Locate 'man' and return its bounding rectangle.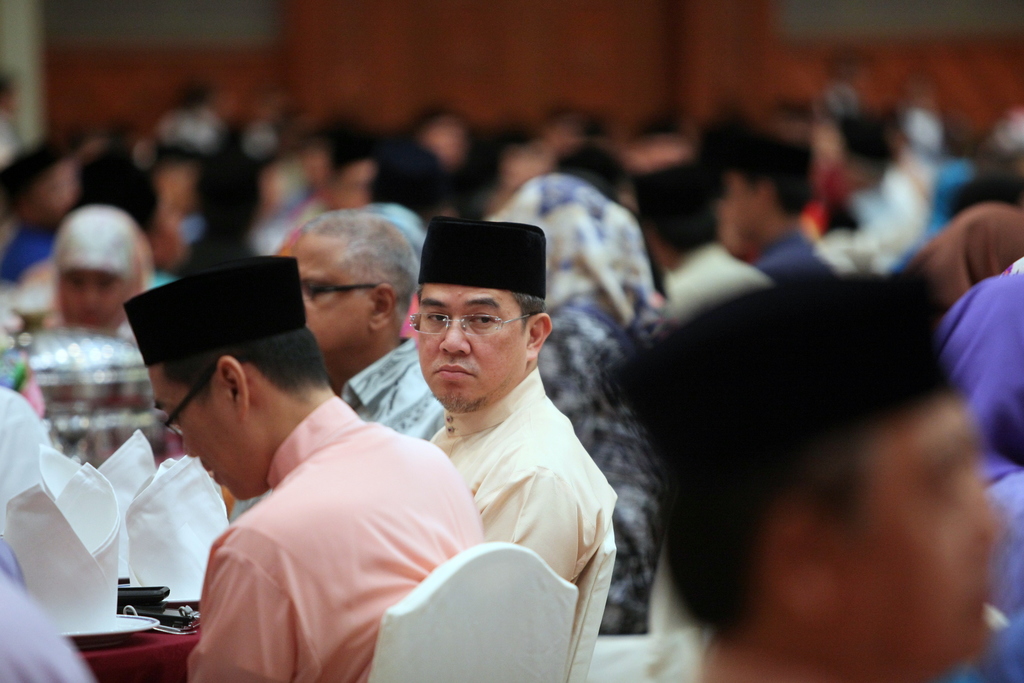
413 213 616 586.
